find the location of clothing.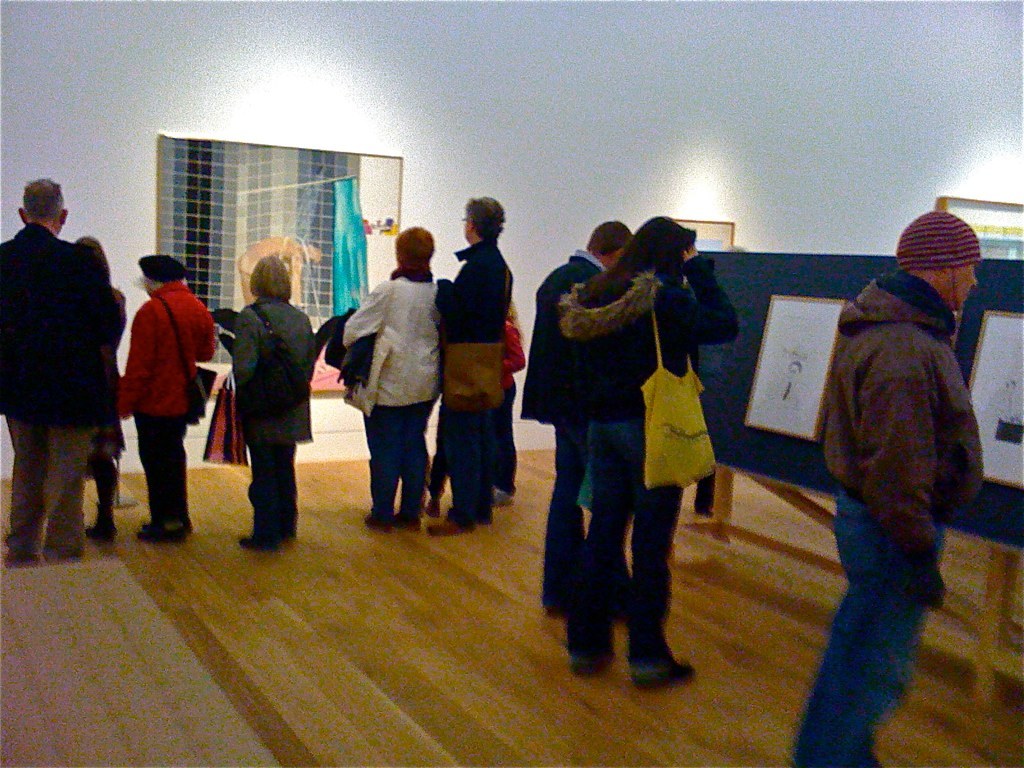
Location: <bbox>229, 297, 317, 437</bbox>.
